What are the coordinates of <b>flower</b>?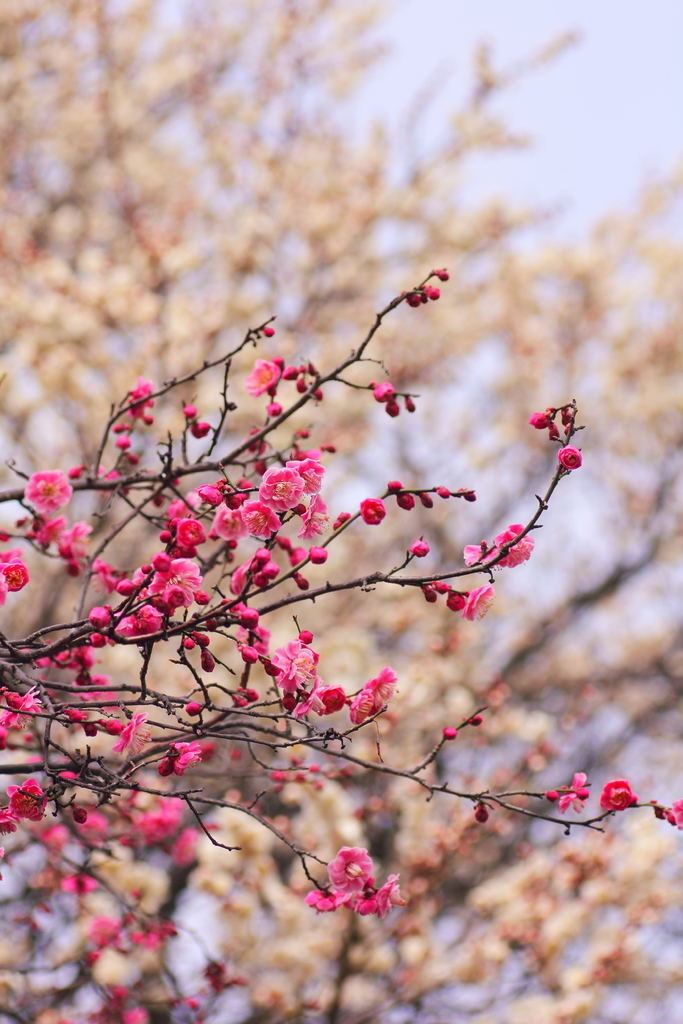
bbox(127, 374, 155, 408).
